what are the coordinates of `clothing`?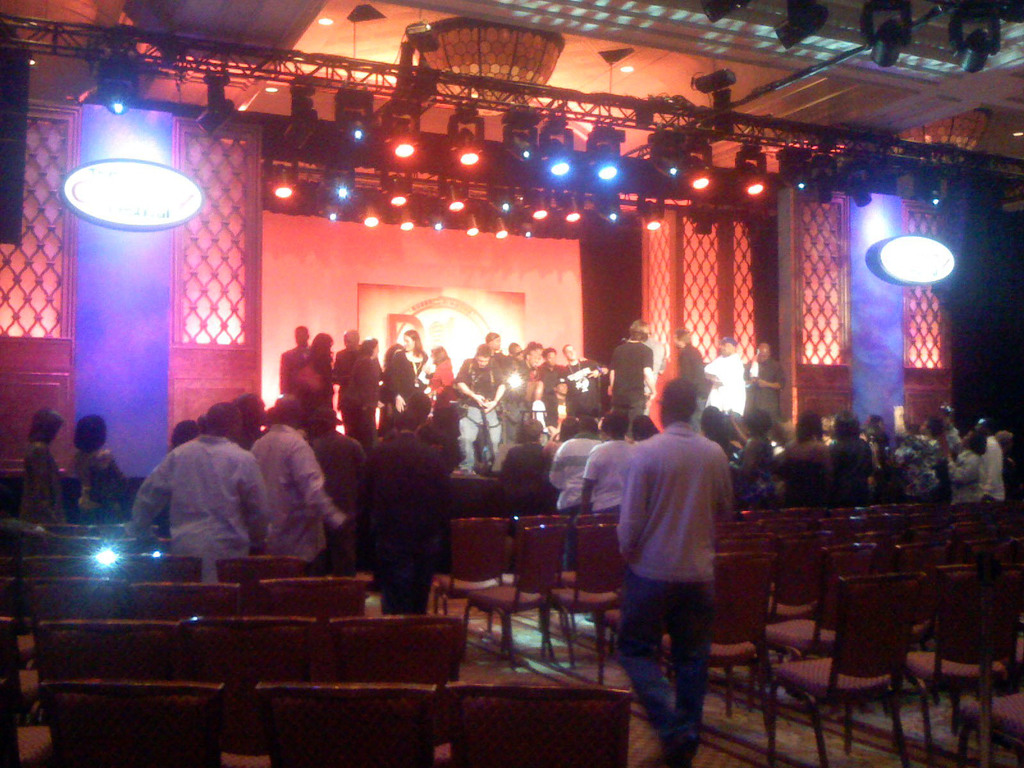
824, 439, 876, 504.
